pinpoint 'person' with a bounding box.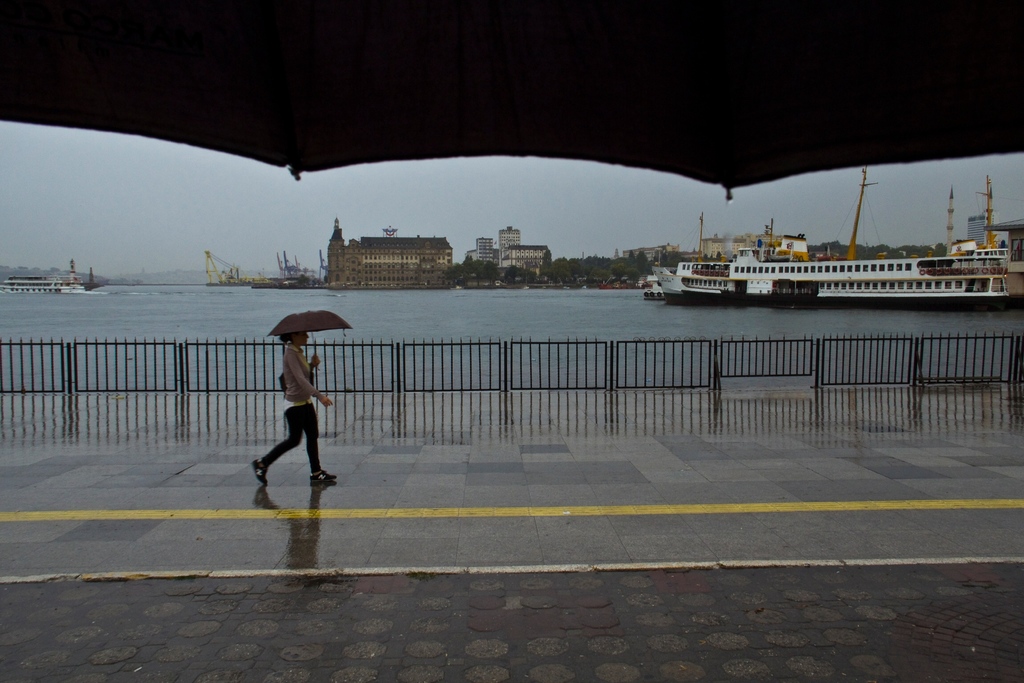
(left=252, top=331, right=337, bottom=488).
